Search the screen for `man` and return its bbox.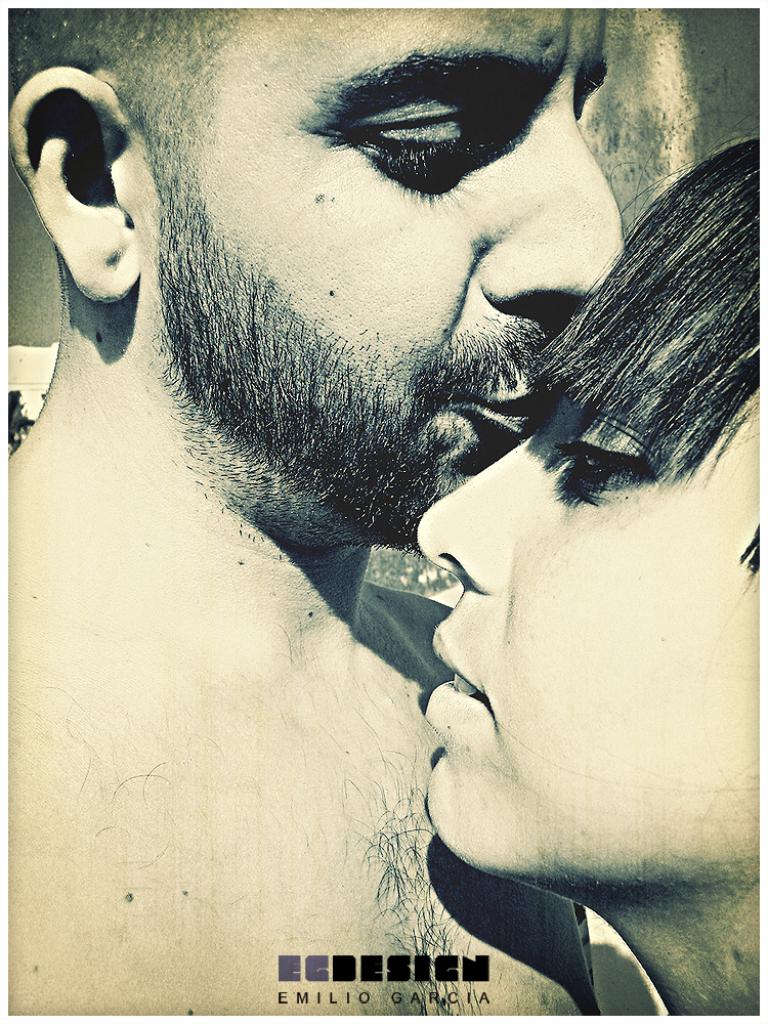
Found: region(0, 0, 635, 1023).
